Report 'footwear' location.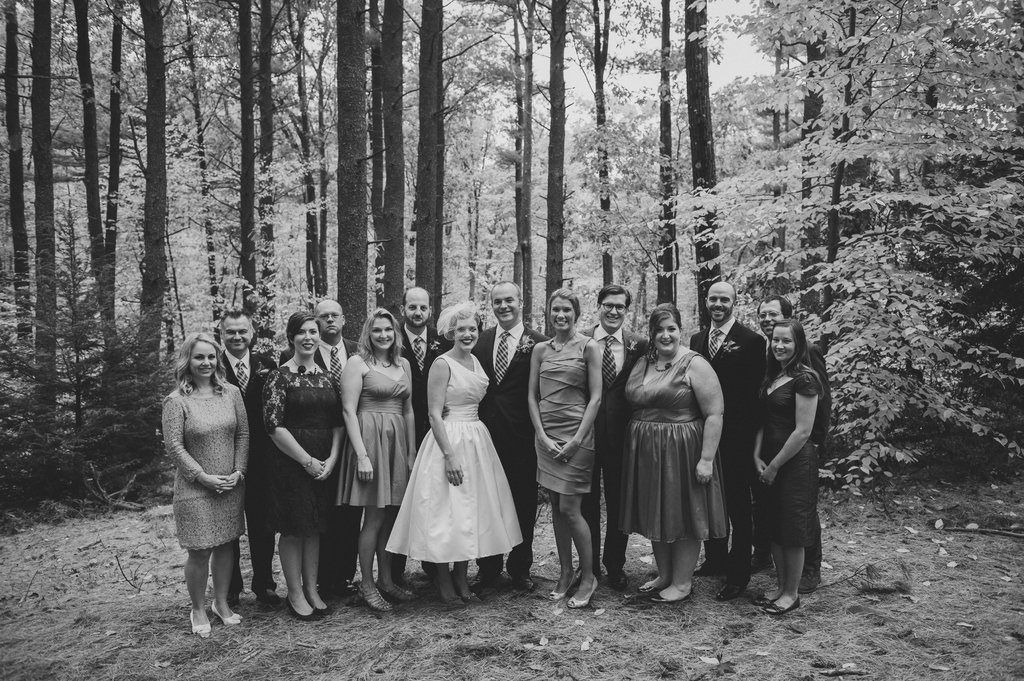
Report: rect(652, 584, 699, 604).
